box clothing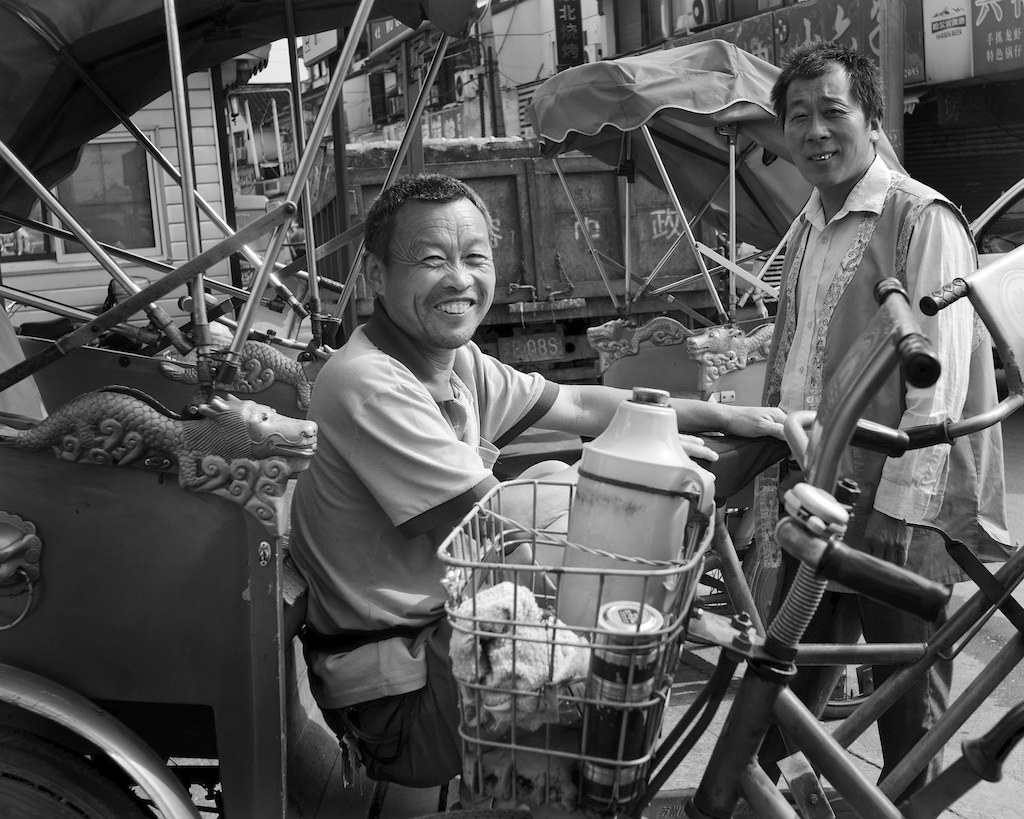
{"x1": 750, "y1": 163, "x2": 1023, "y2": 805}
